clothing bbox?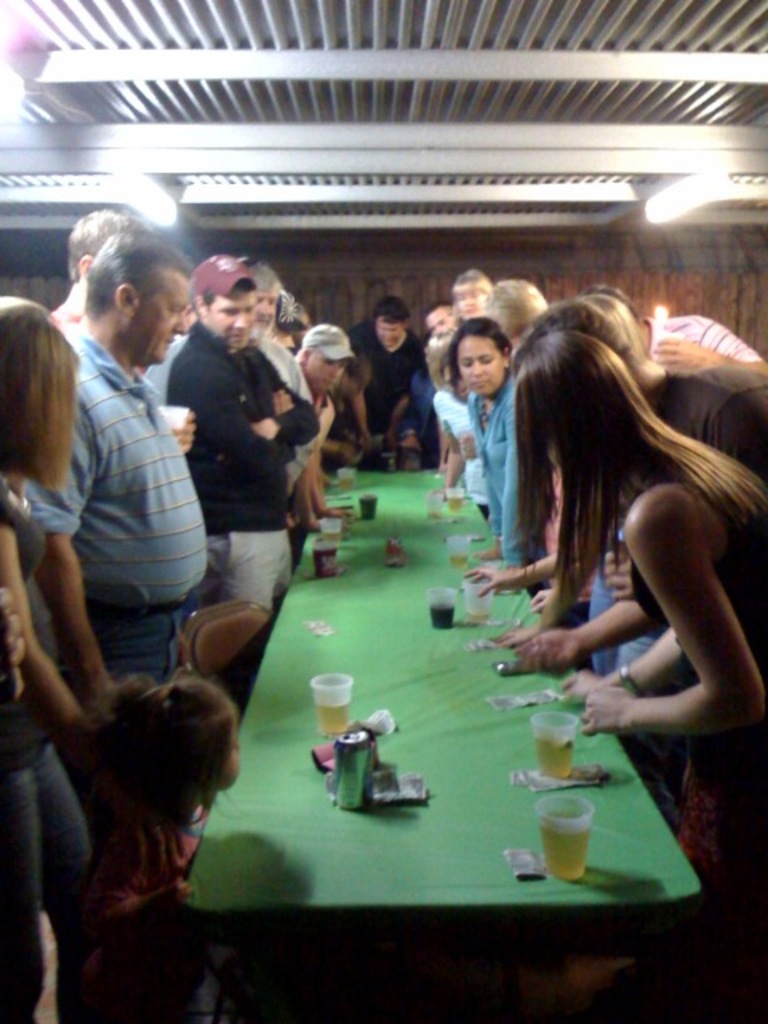
region(246, 326, 306, 498)
